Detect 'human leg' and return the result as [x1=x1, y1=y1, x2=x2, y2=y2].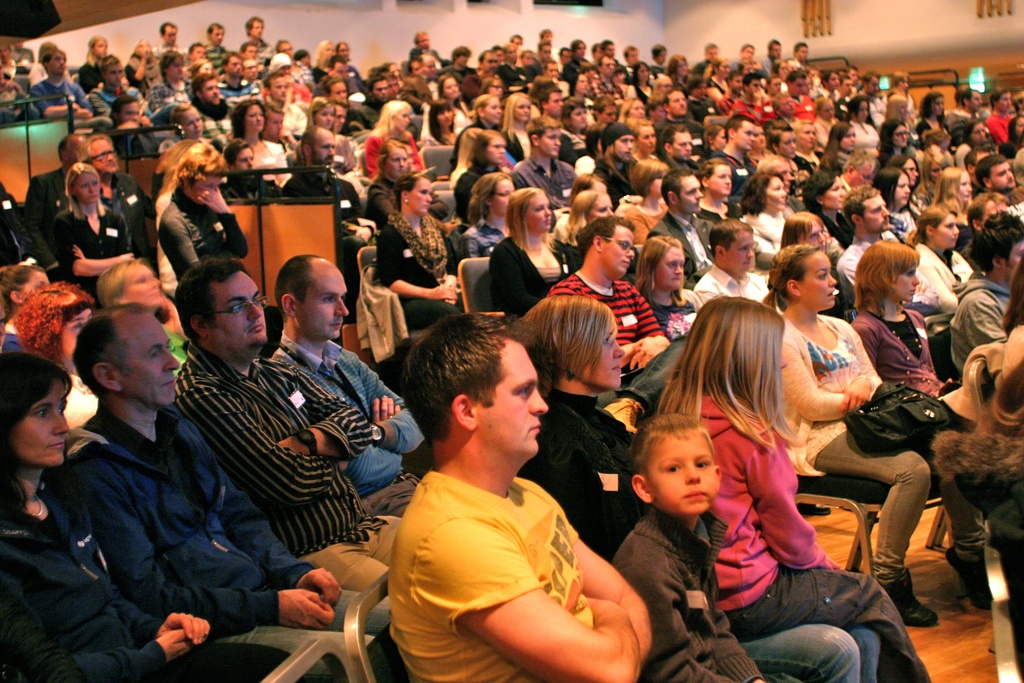
[x1=319, y1=595, x2=392, y2=638].
